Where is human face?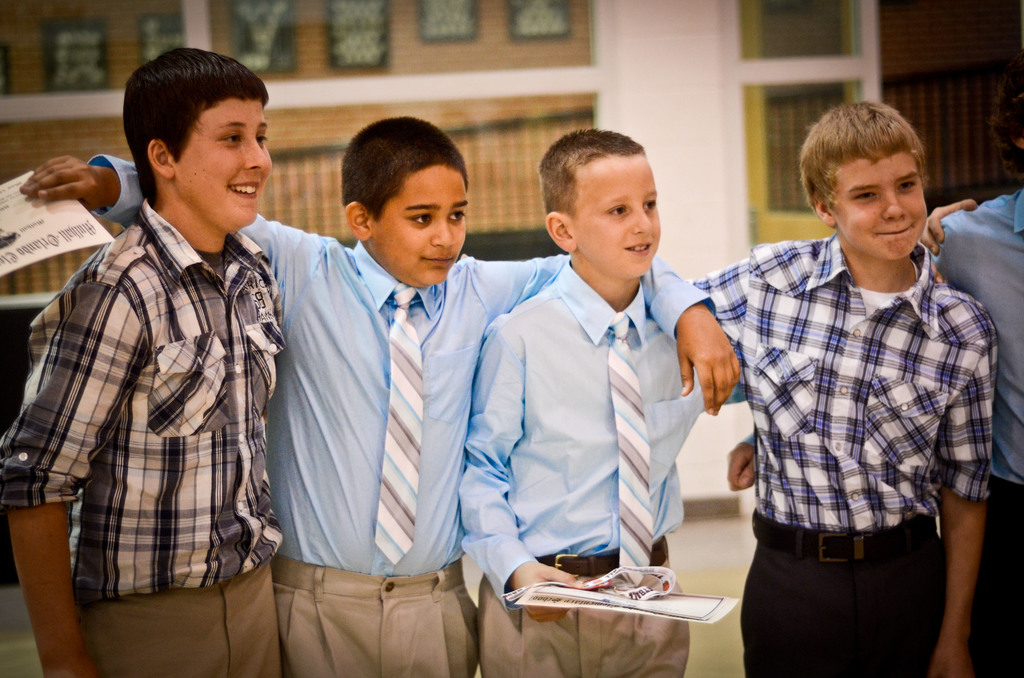
x1=372, y1=157, x2=462, y2=287.
